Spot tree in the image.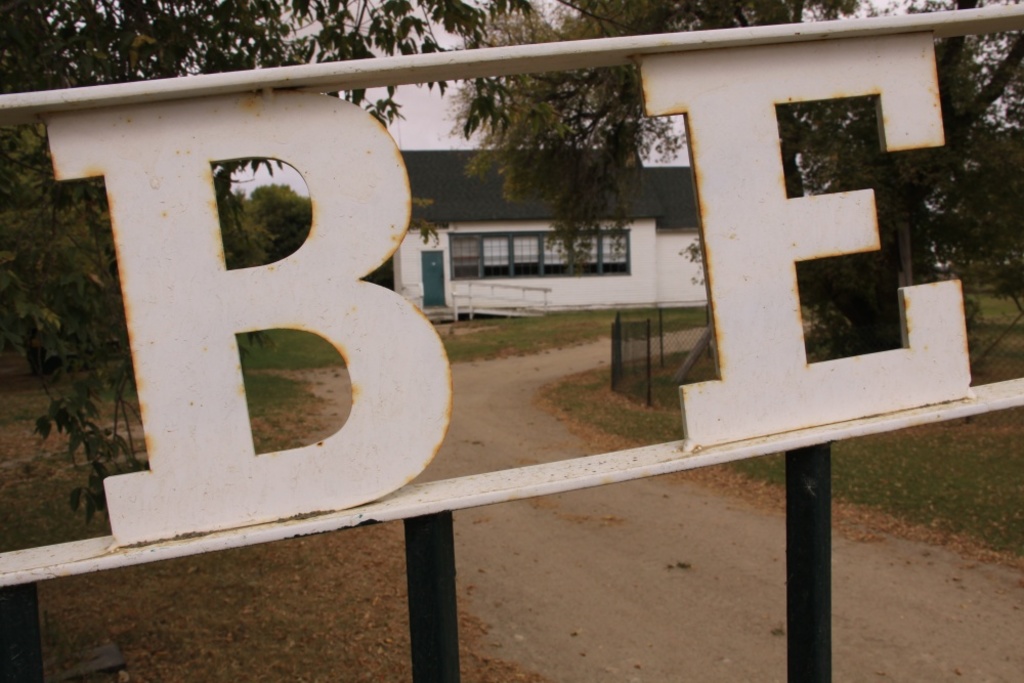
tree found at bbox(227, 180, 314, 263).
